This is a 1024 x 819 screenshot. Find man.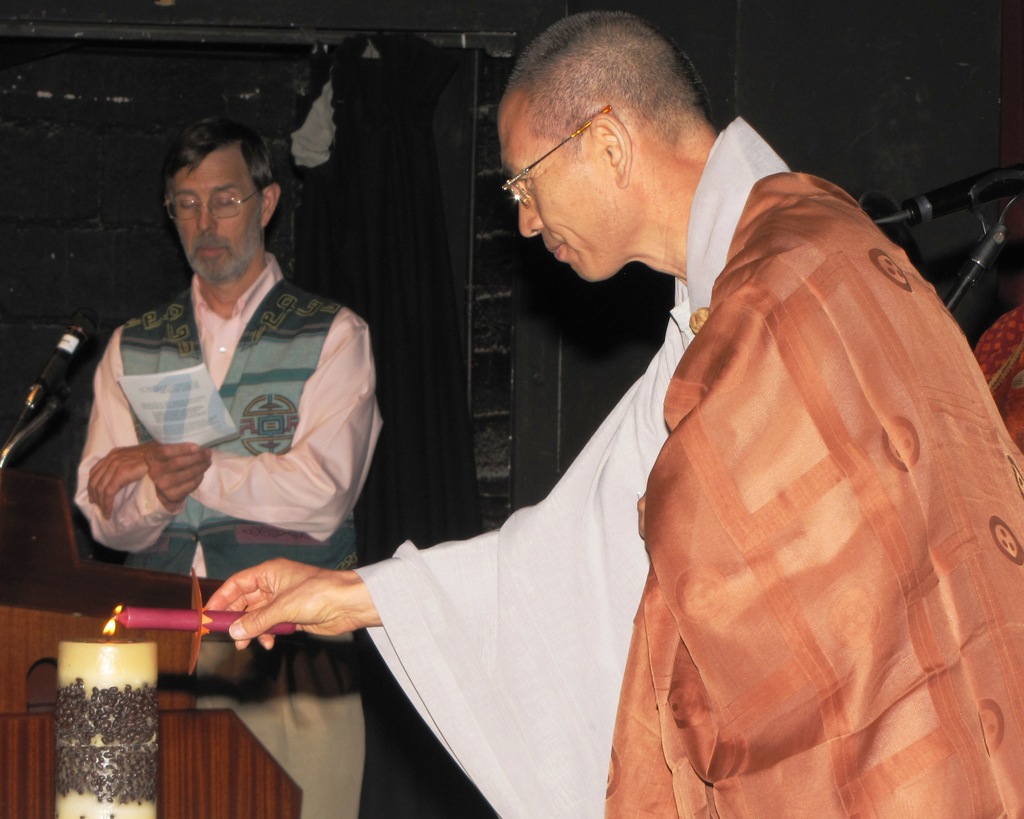
Bounding box: x1=204, y1=11, x2=1023, y2=818.
